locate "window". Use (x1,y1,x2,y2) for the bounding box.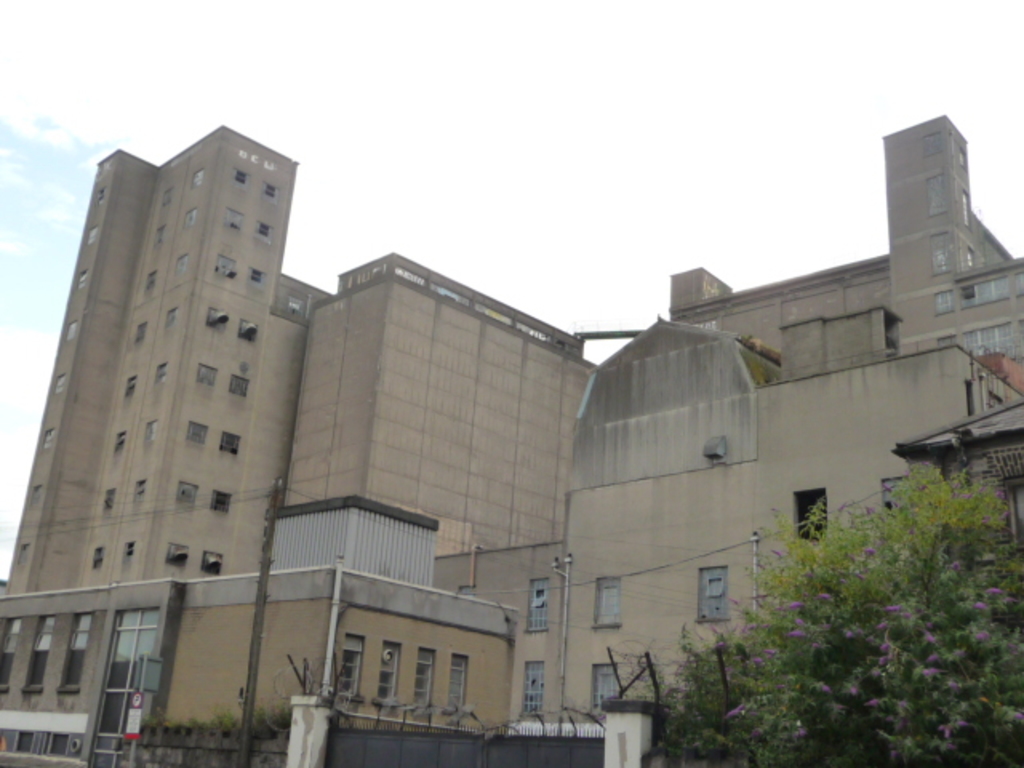
(162,306,179,331).
